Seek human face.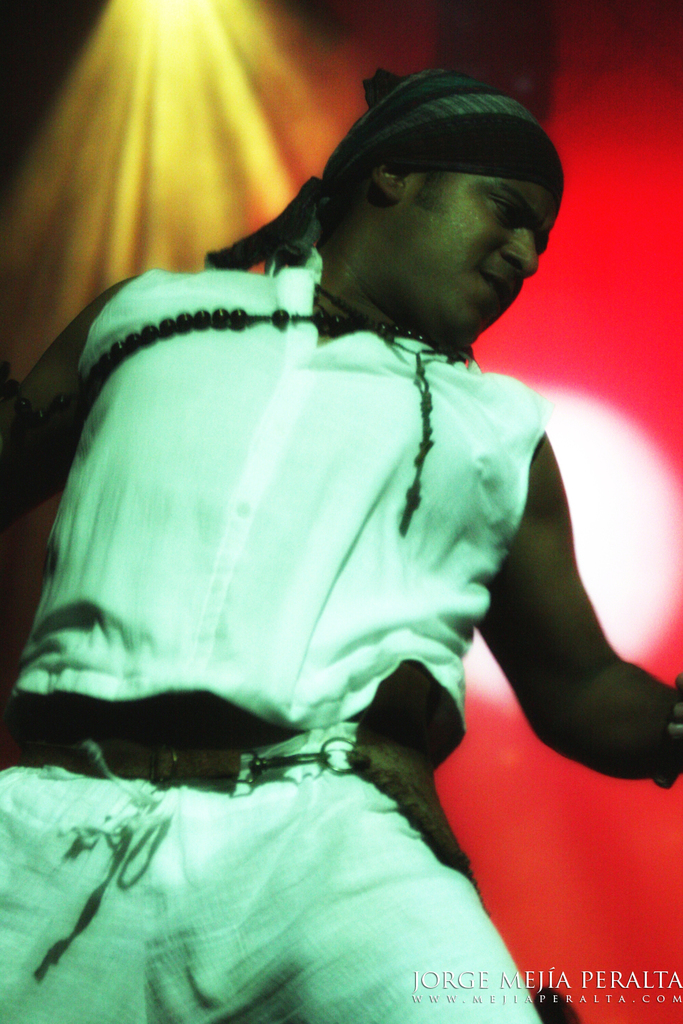
Rect(351, 182, 558, 343).
